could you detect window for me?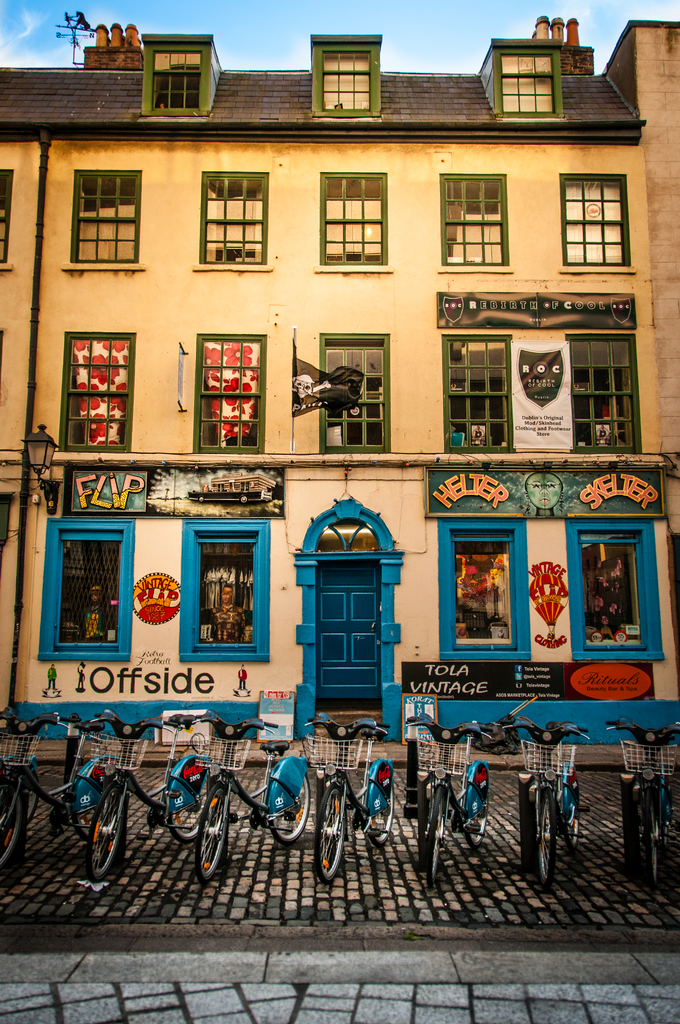
Detection result: box(195, 174, 269, 268).
